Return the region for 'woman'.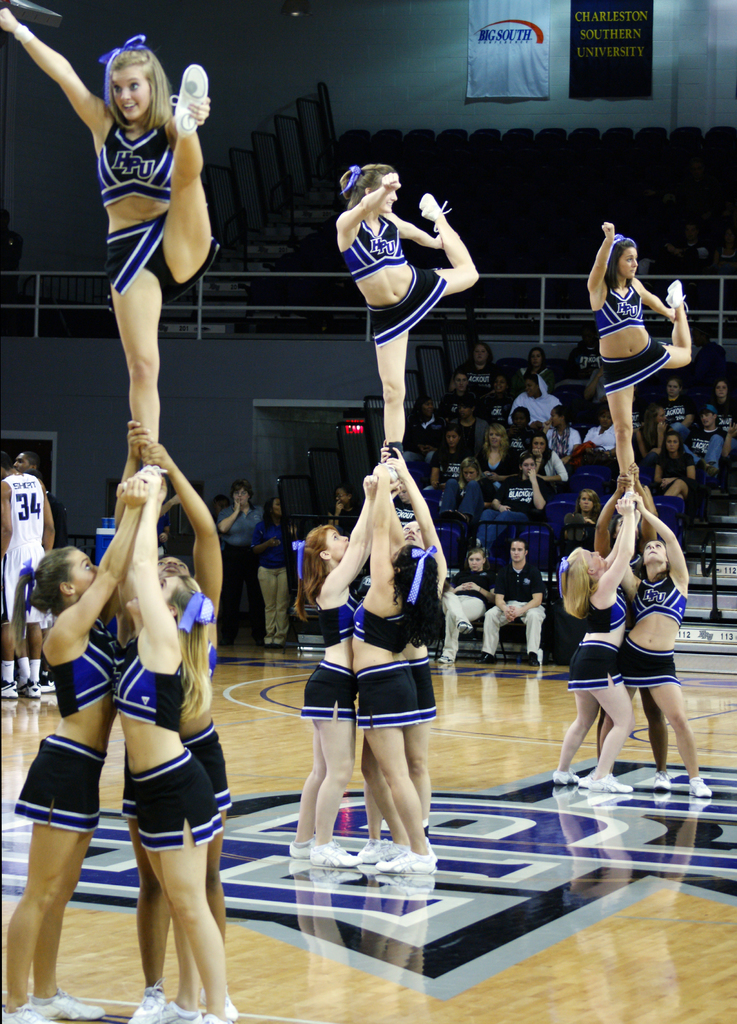
[x1=356, y1=438, x2=411, y2=865].
